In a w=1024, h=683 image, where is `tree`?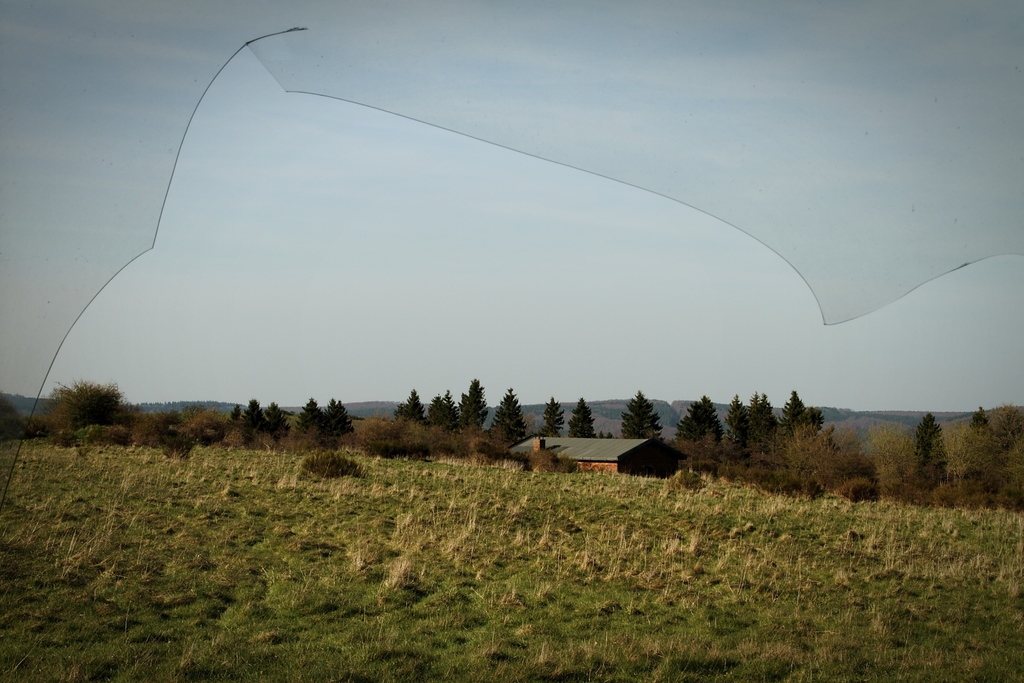
l=328, t=399, r=356, b=438.
